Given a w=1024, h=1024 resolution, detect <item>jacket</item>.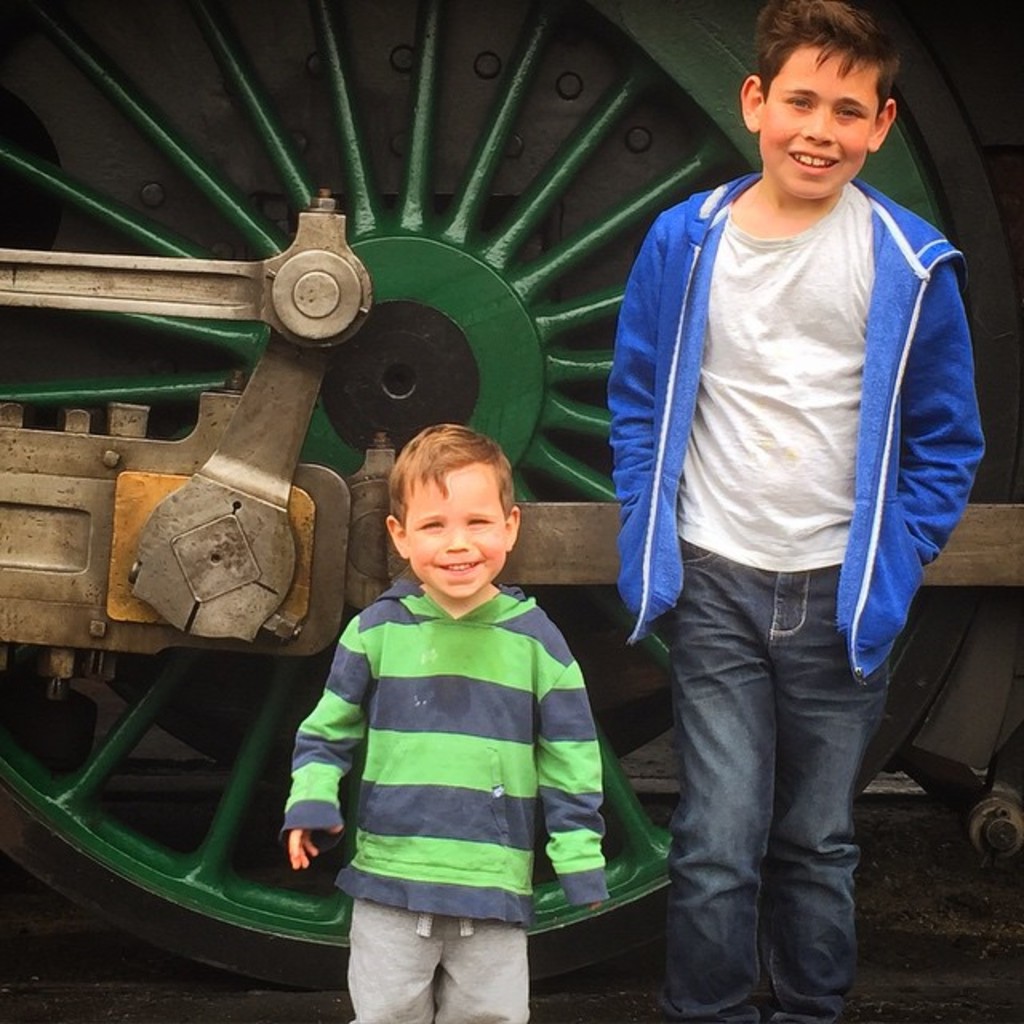
<region>621, 211, 957, 562</region>.
